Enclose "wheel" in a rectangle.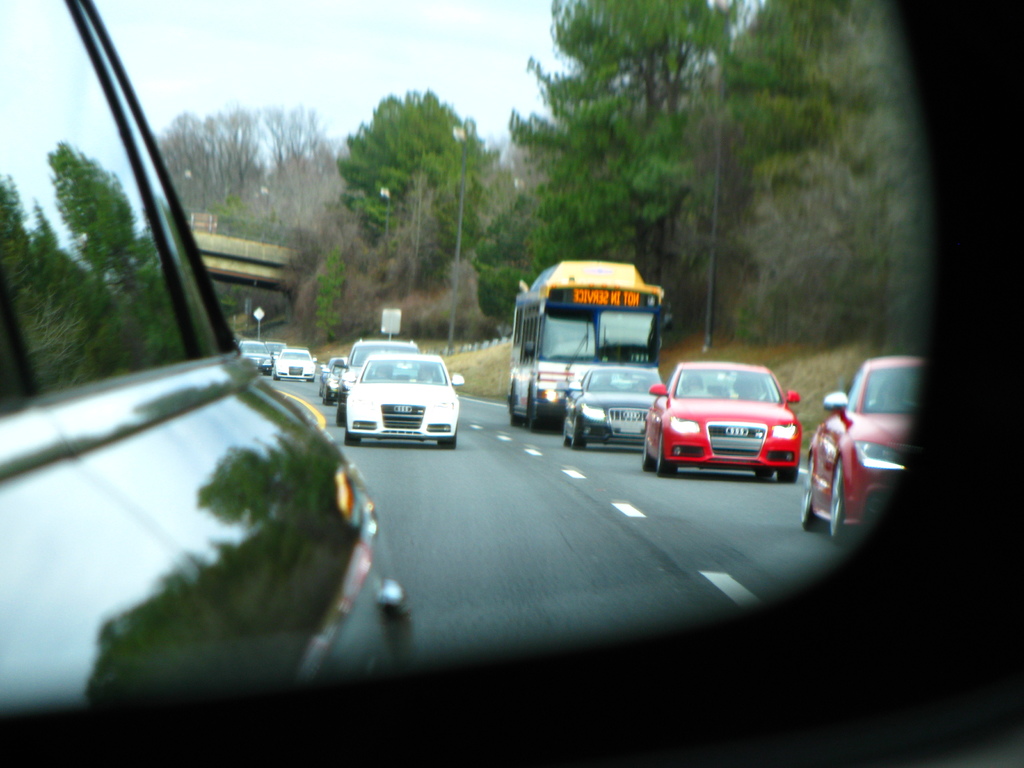
273:362:282:381.
